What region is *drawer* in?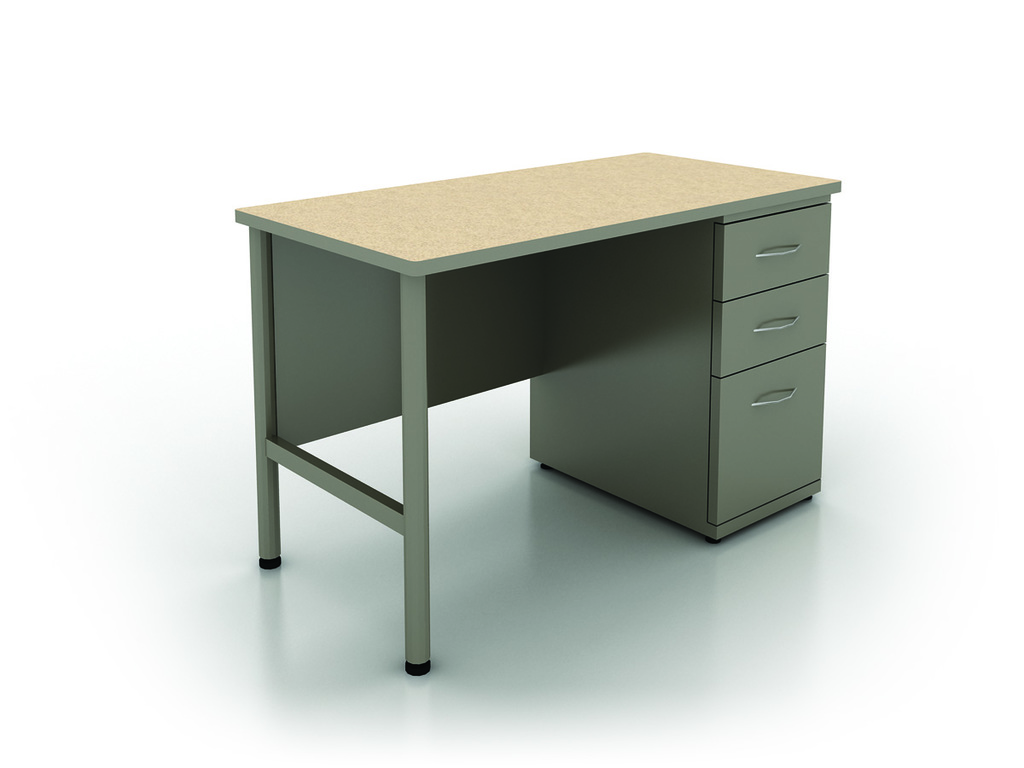
box(723, 201, 832, 302).
